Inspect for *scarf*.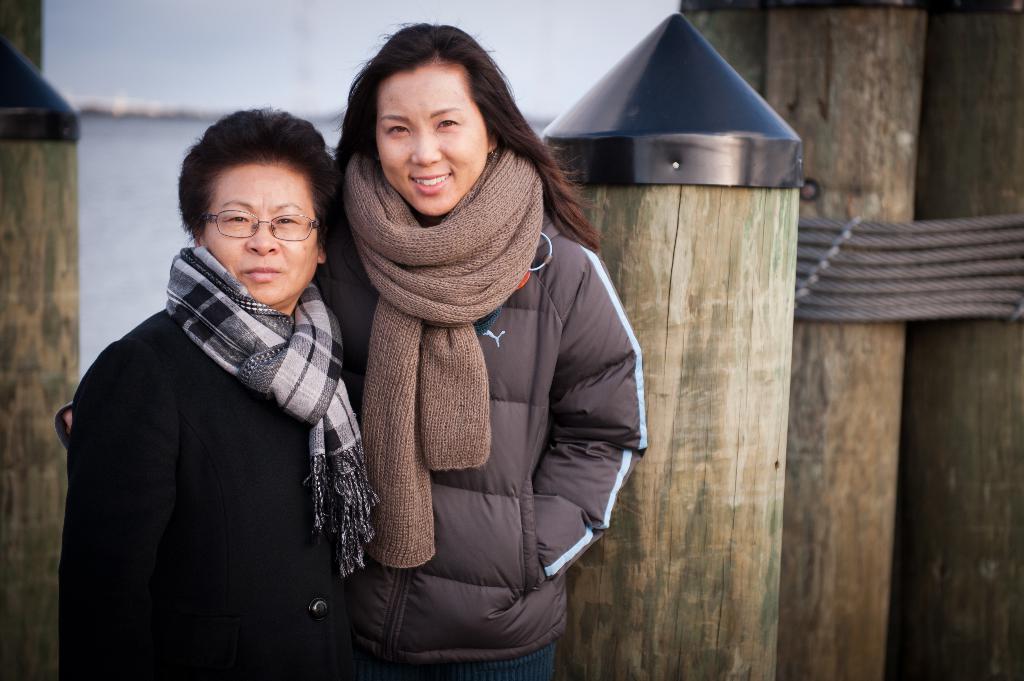
Inspection: 160,242,388,579.
